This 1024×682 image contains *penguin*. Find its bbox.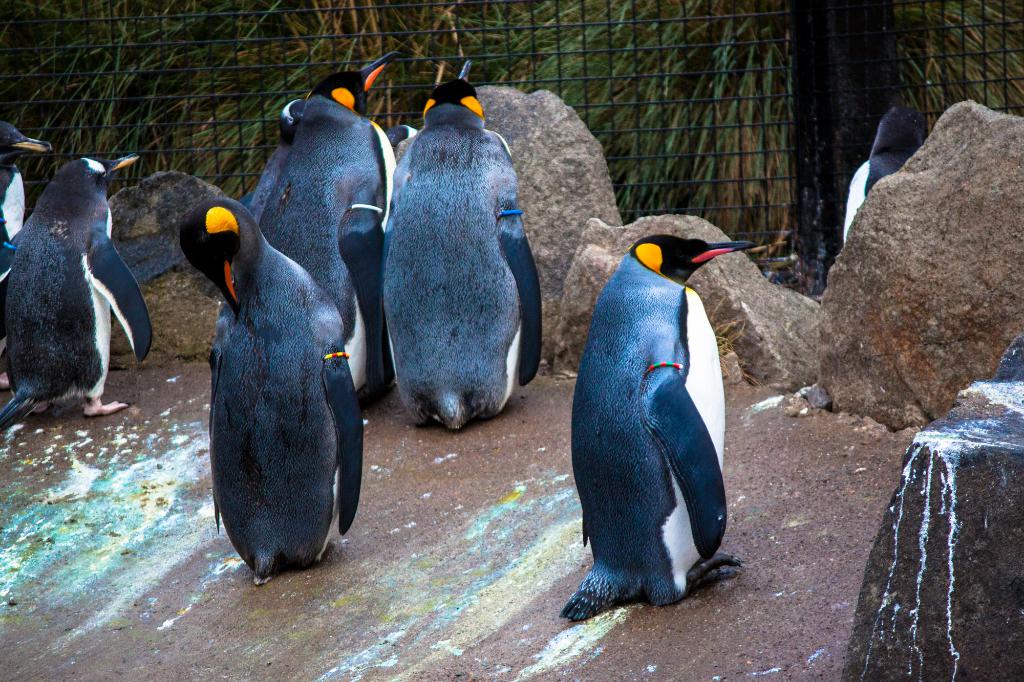
x1=0 y1=147 x2=154 y2=429.
